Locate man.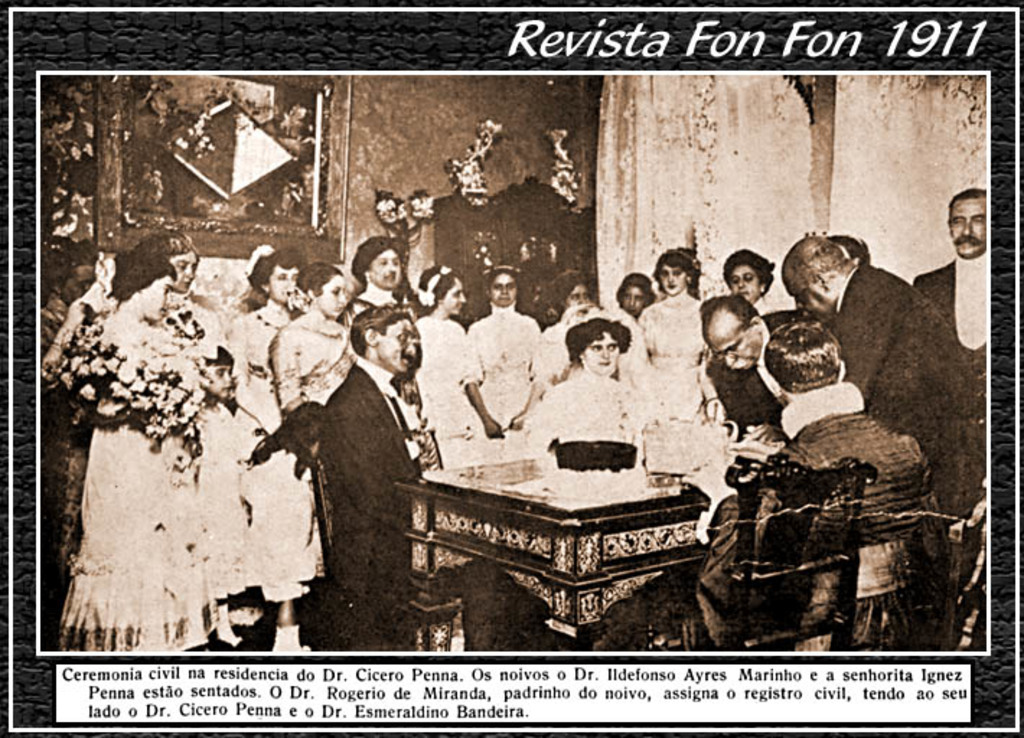
Bounding box: pyautogui.locateOnScreen(304, 301, 431, 659).
